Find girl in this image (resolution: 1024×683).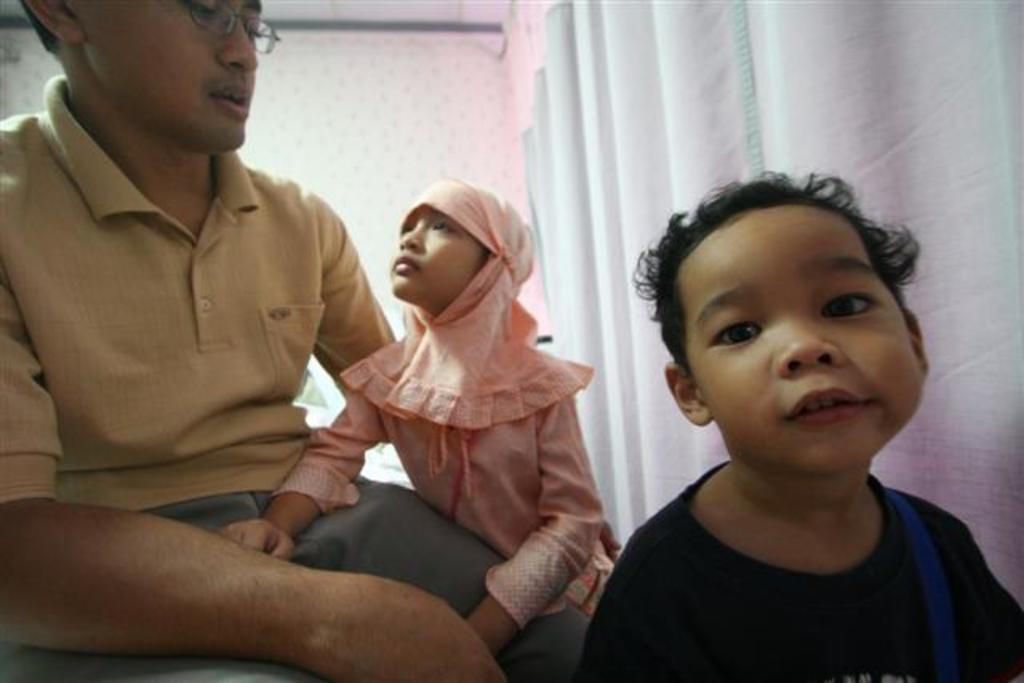
BBox(211, 173, 621, 653).
